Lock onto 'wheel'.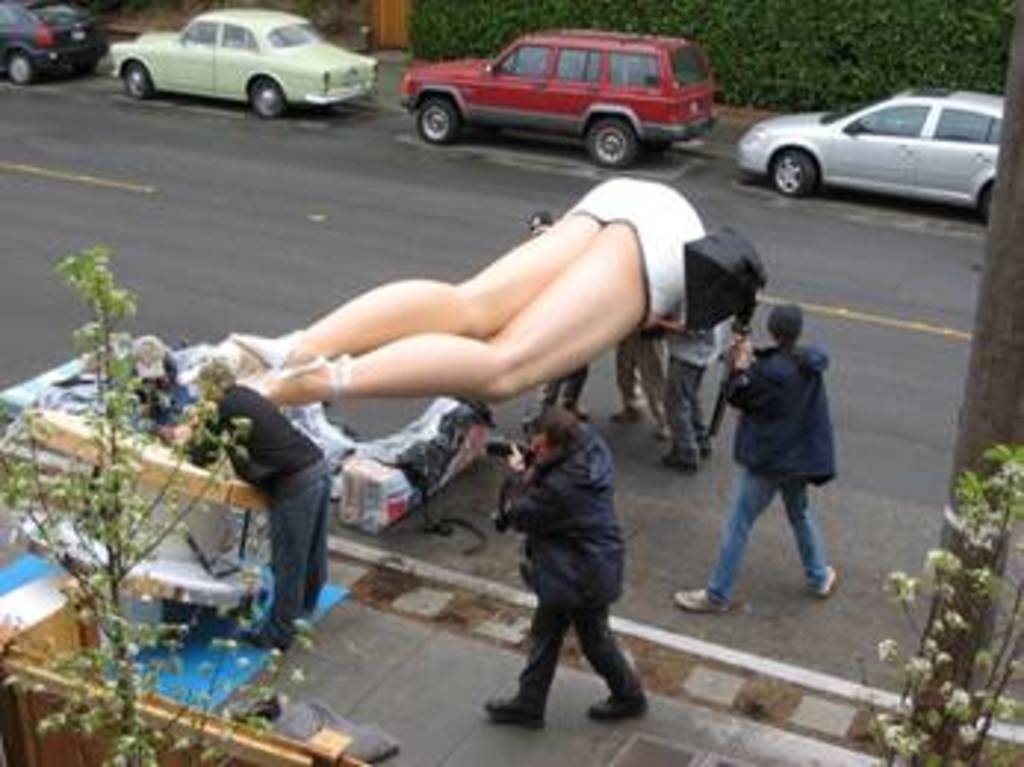
Locked: [578, 112, 640, 174].
